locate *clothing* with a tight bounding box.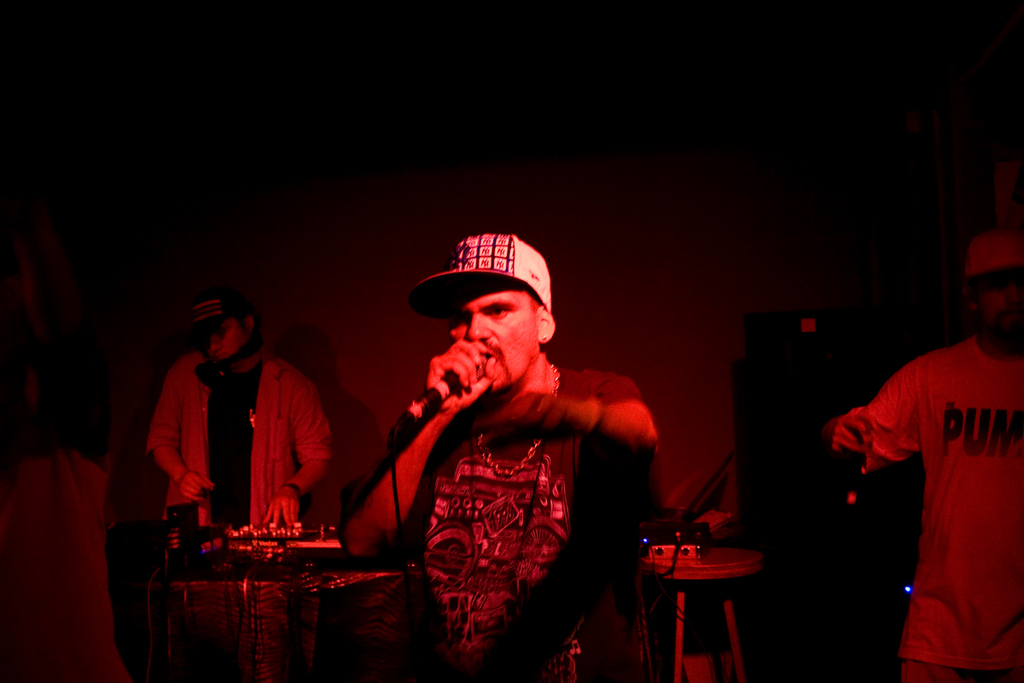
locate(147, 346, 335, 523).
